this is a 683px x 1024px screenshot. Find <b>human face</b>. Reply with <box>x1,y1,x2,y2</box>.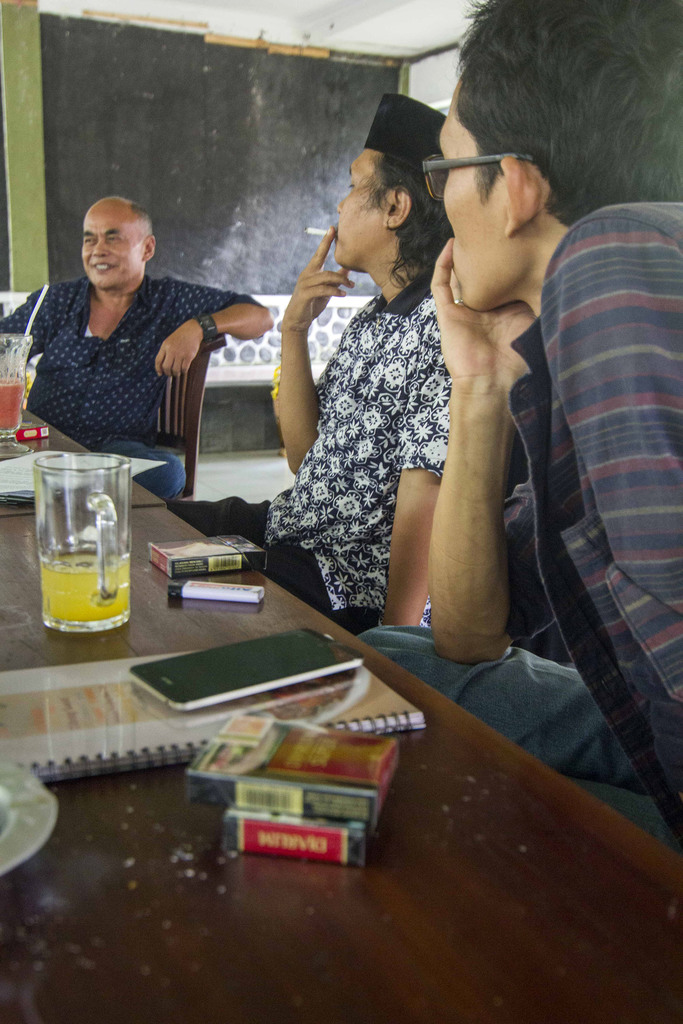
<box>438,100,515,309</box>.
